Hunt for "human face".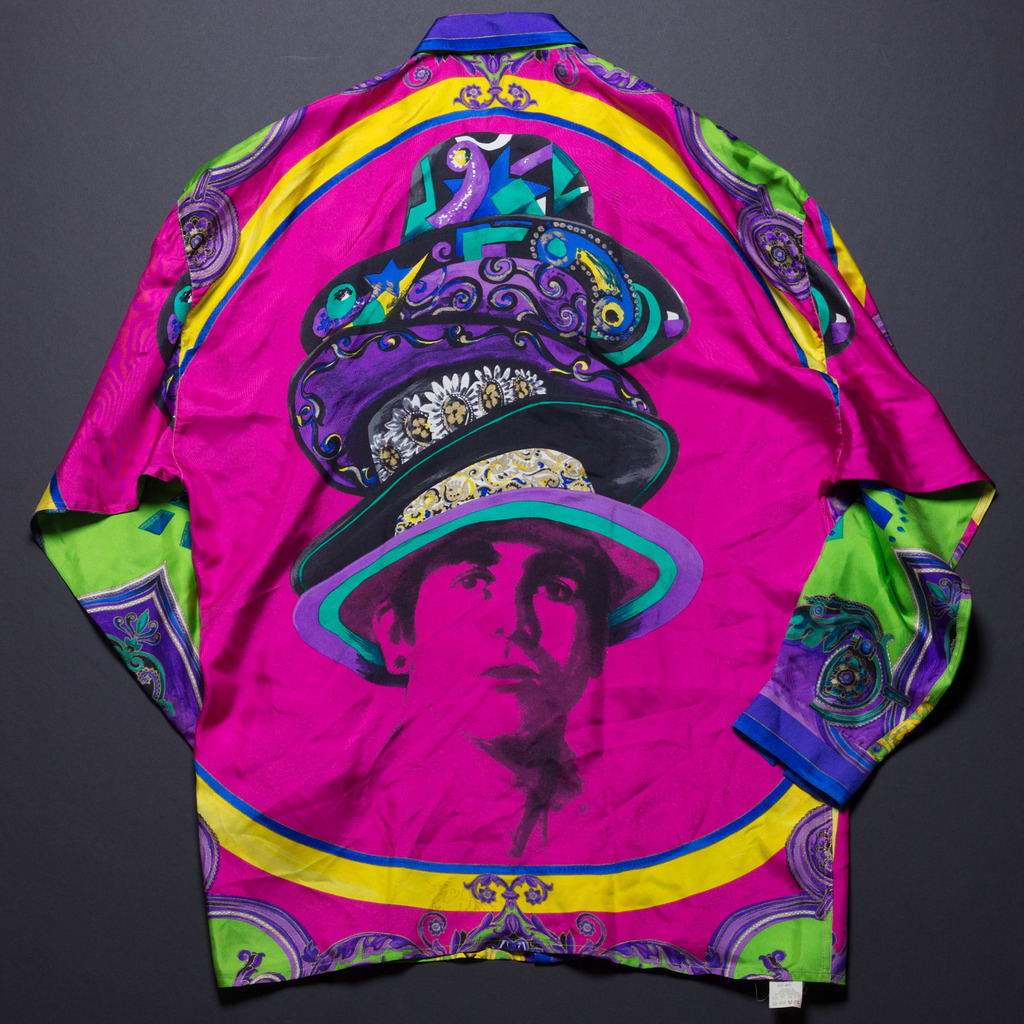
Hunted down at 412 532 590 742.
